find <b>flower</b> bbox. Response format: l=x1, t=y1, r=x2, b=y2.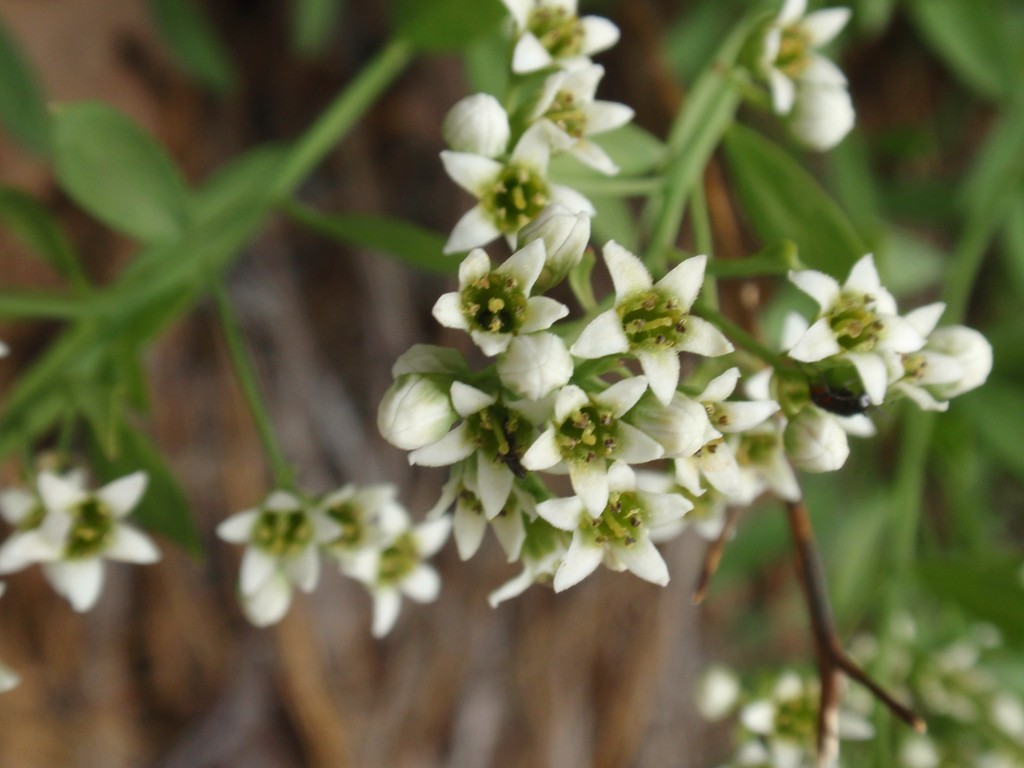
l=341, t=504, r=454, b=644.
